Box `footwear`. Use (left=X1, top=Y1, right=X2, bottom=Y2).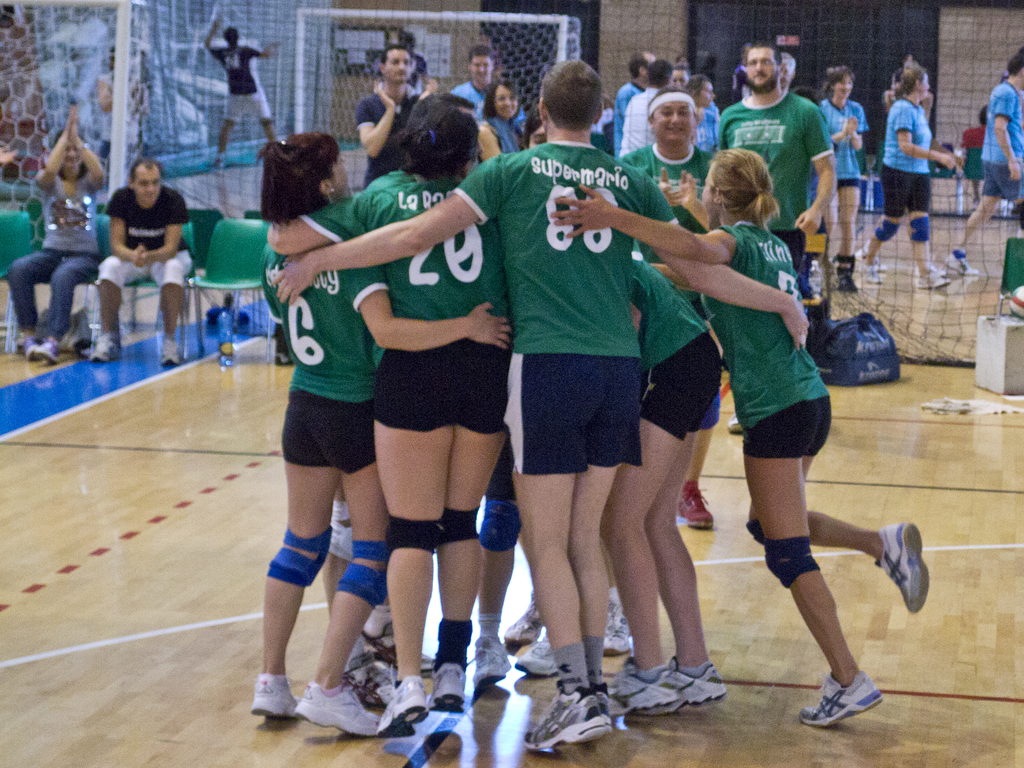
(left=505, top=595, right=541, bottom=642).
